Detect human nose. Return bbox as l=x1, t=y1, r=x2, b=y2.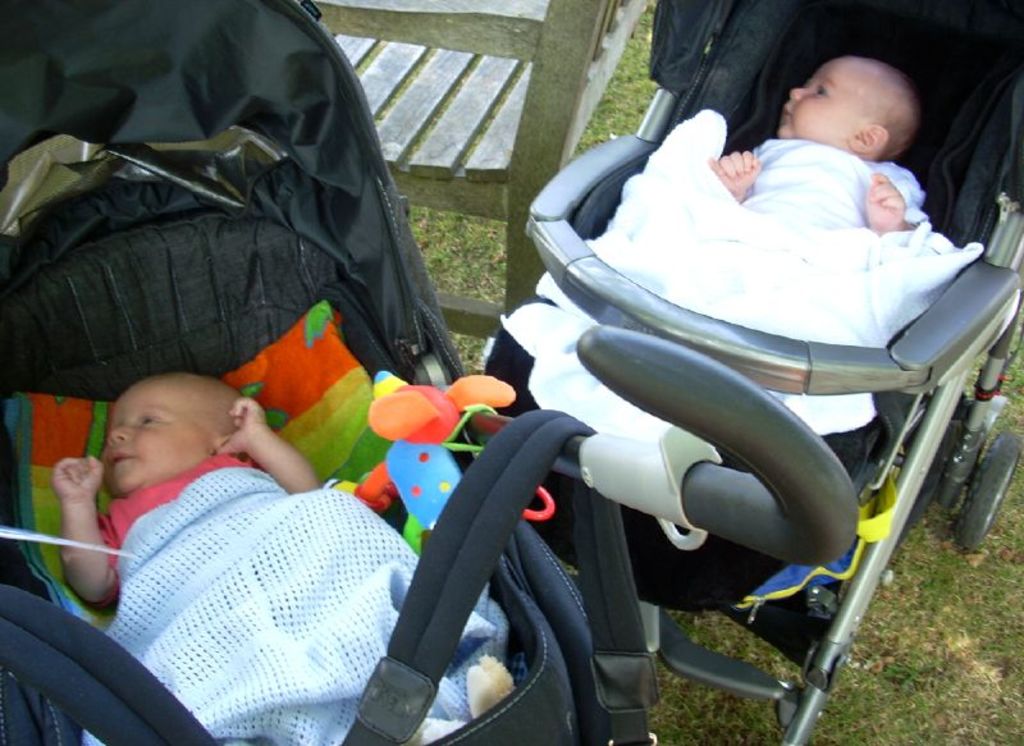
l=105, t=424, r=125, b=445.
